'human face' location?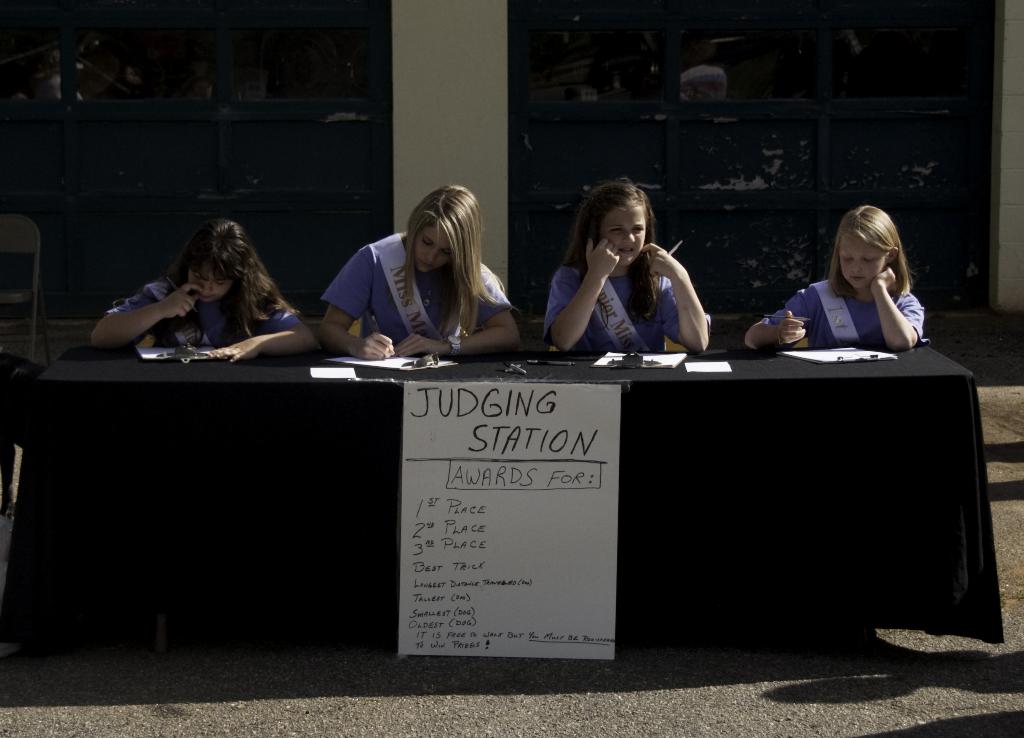
bbox(838, 236, 888, 288)
